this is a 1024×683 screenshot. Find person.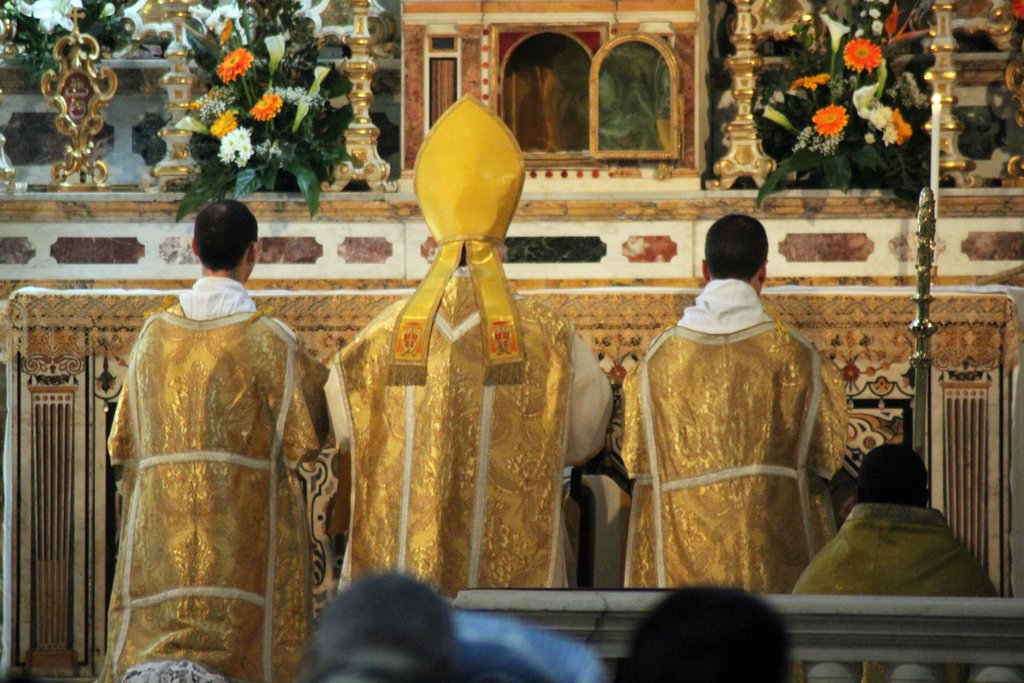
Bounding box: detection(773, 440, 993, 682).
